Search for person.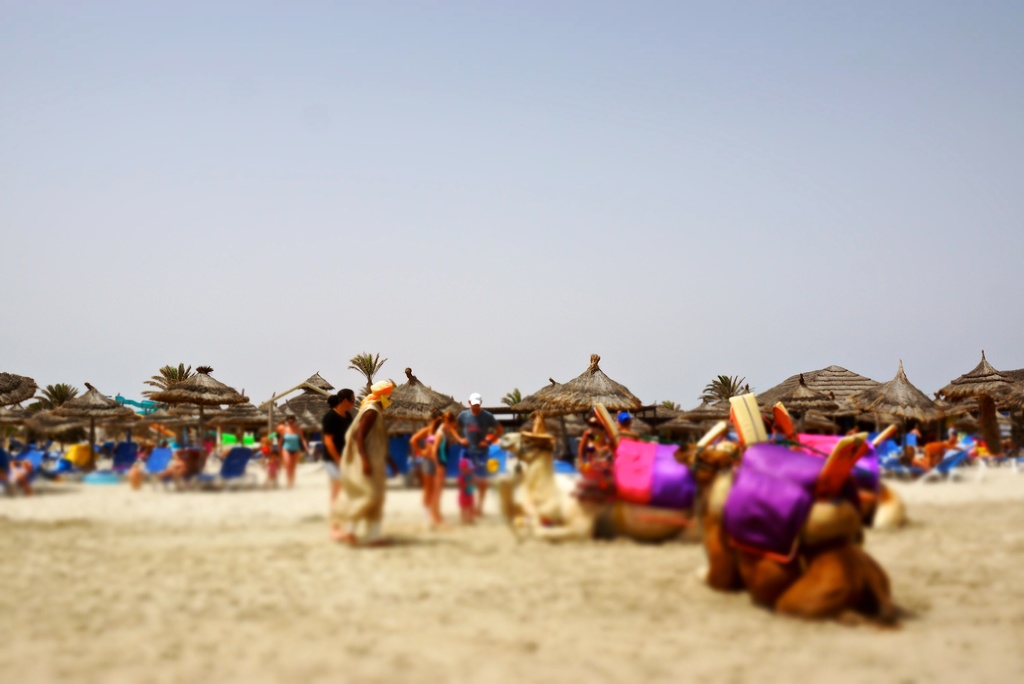
Found at 408, 408, 470, 527.
